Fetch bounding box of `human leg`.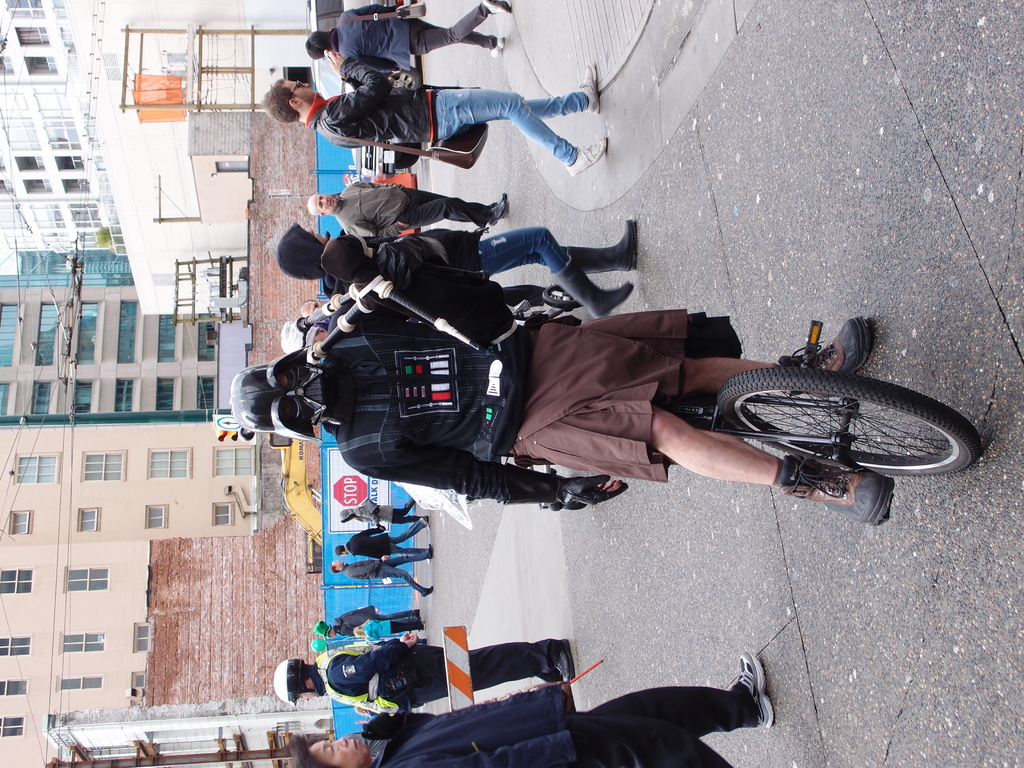
Bbox: Rect(404, 12, 505, 52).
